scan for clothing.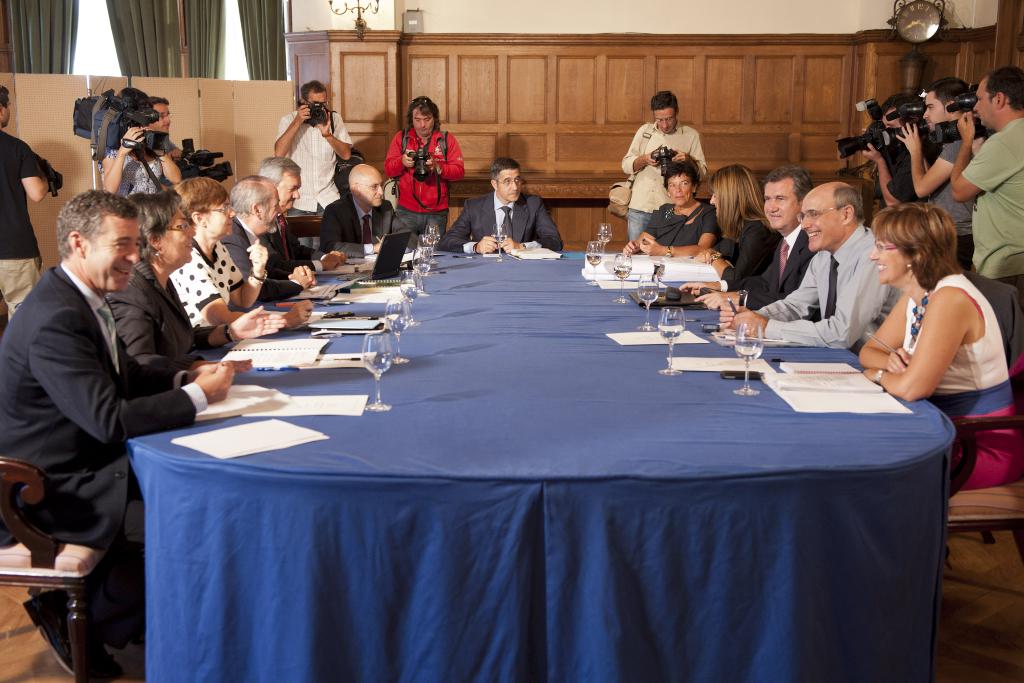
Scan result: left=646, top=207, right=717, bottom=252.
